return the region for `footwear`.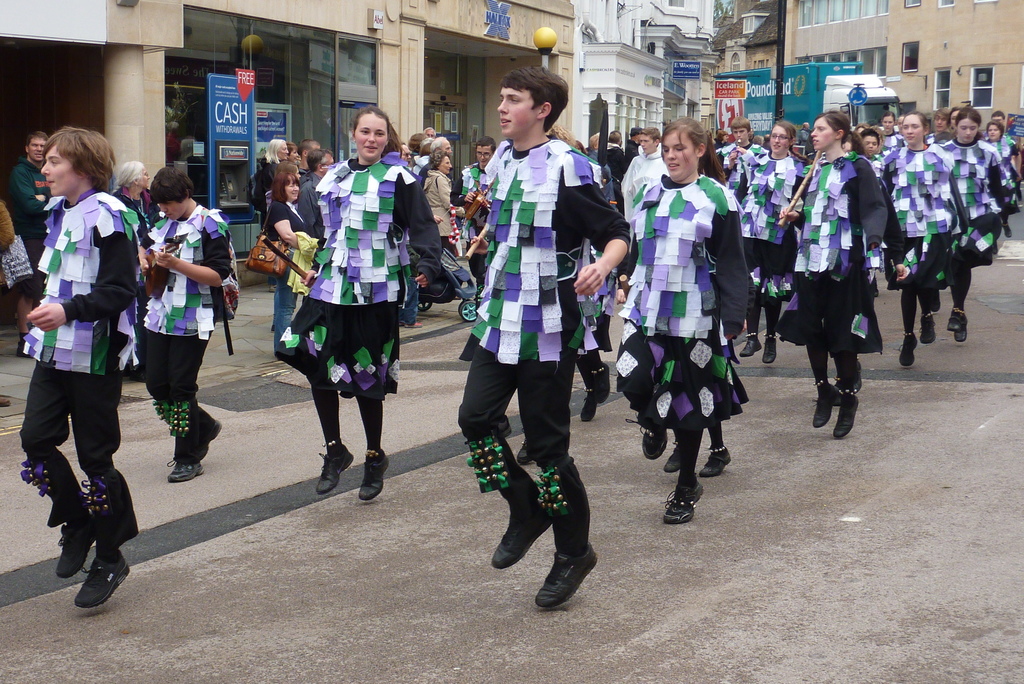
x1=321 y1=446 x2=353 y2=494.
